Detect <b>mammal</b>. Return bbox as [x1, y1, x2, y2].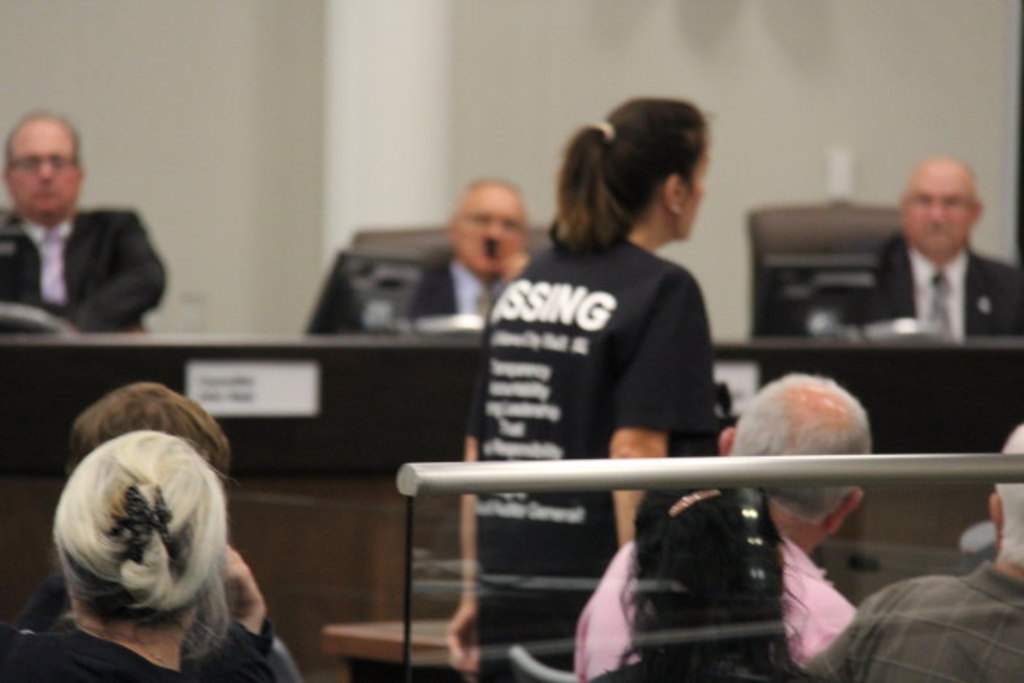
[449, 95, 720, 677].
